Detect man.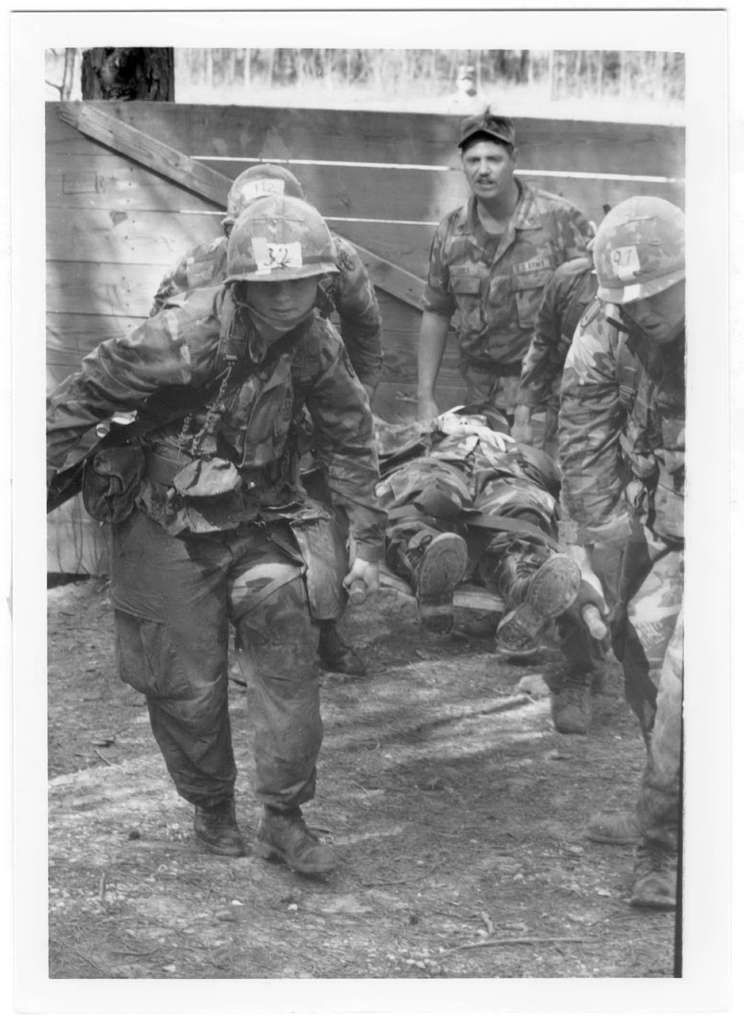
Detected at bbox(558, 195, 684, 906).
